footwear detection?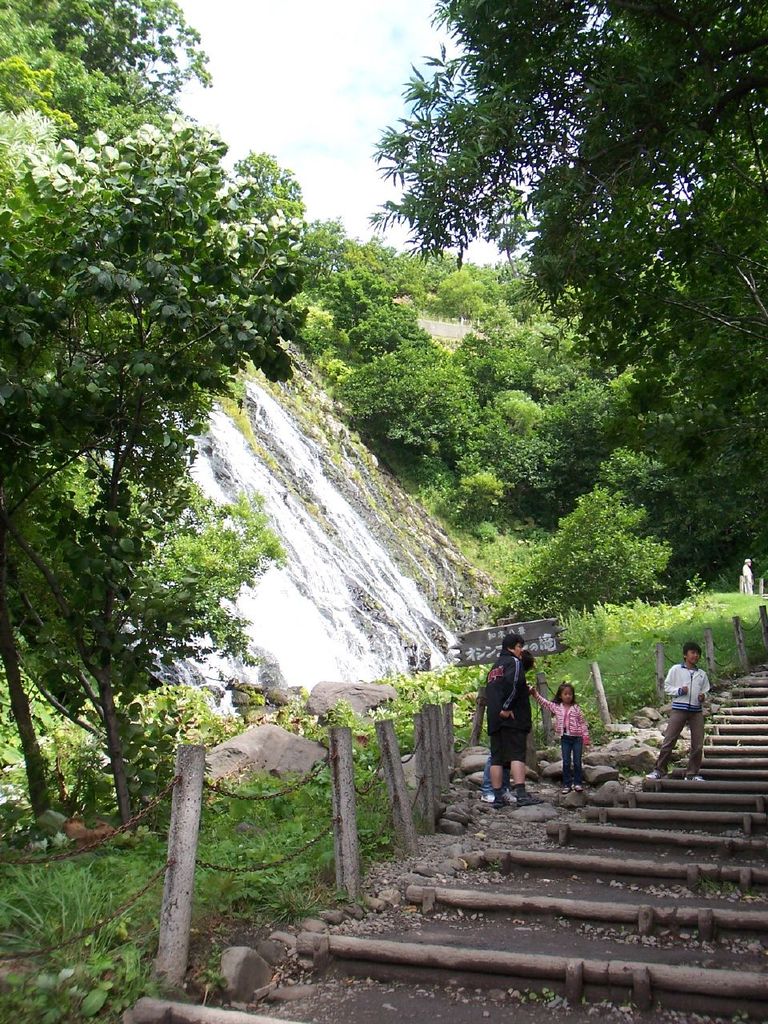
BBox(648, 769, 662, 782)
